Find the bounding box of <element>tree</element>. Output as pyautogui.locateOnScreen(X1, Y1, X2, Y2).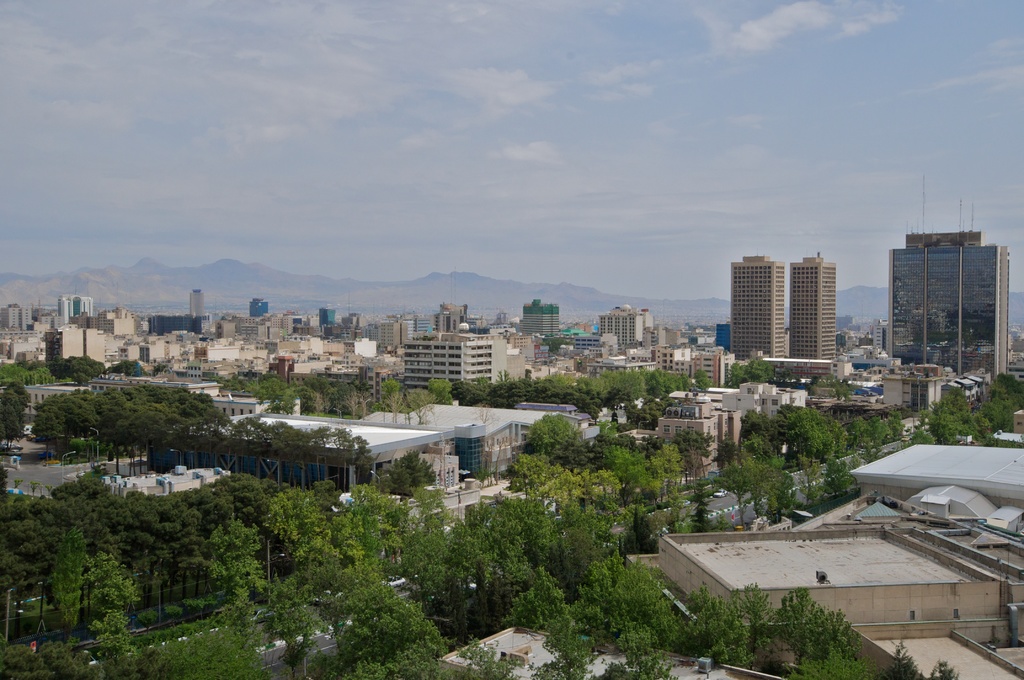
pyautogui.locateOnScreen(557, 380, 604, 424).
